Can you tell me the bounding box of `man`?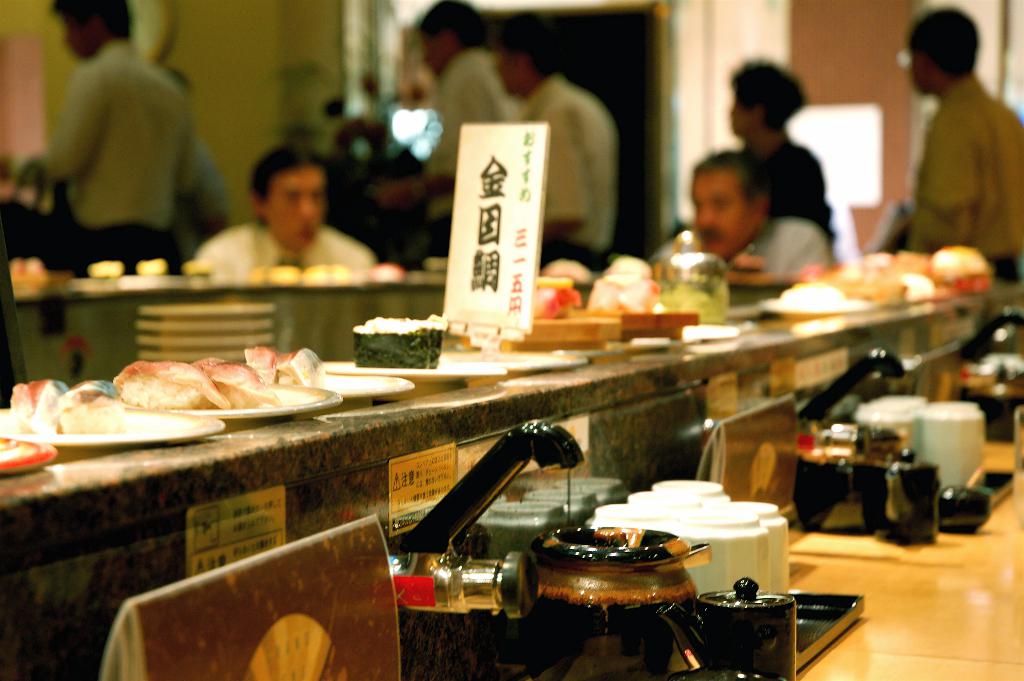
bbox(884, 19, 1023, 264).
